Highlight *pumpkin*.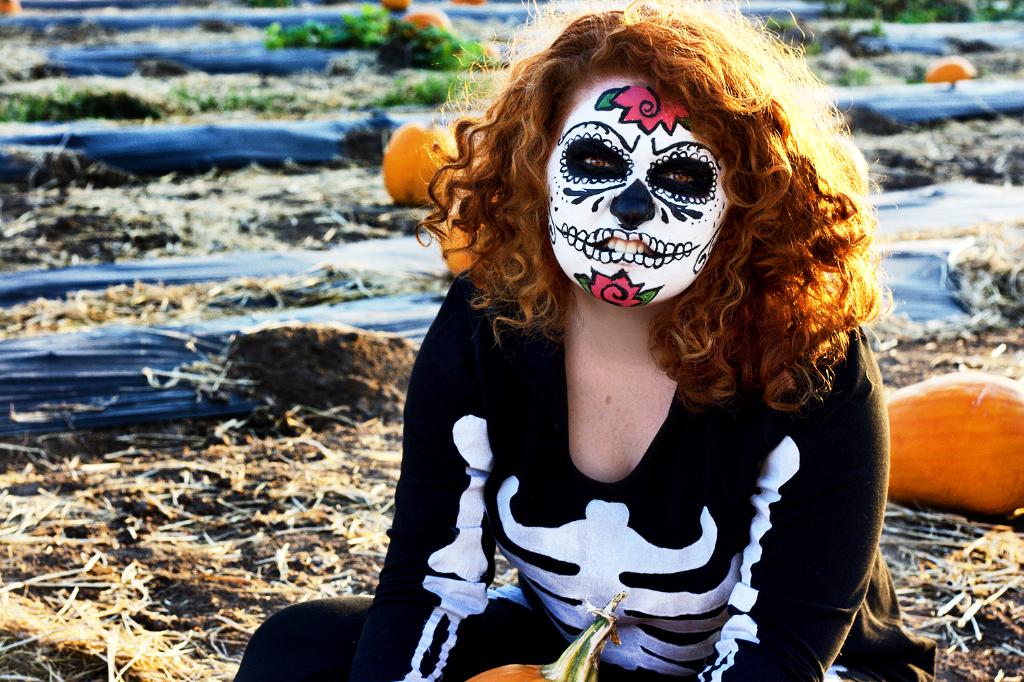
Highlighted region: box=[884, 376, 1023, 518].
